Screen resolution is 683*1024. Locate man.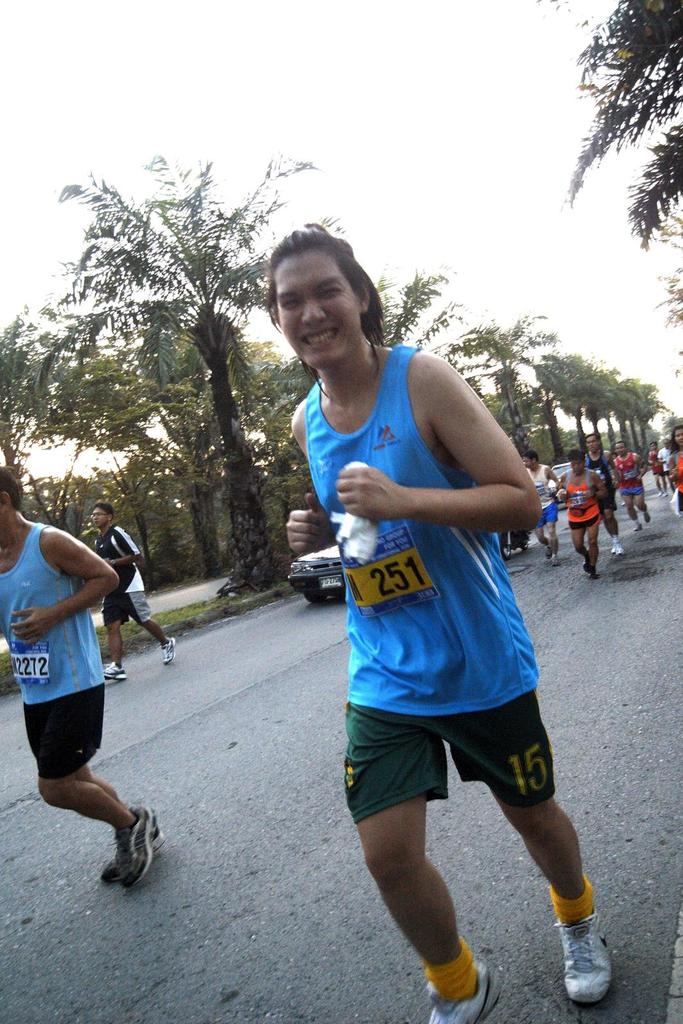
650 444 668 499.
